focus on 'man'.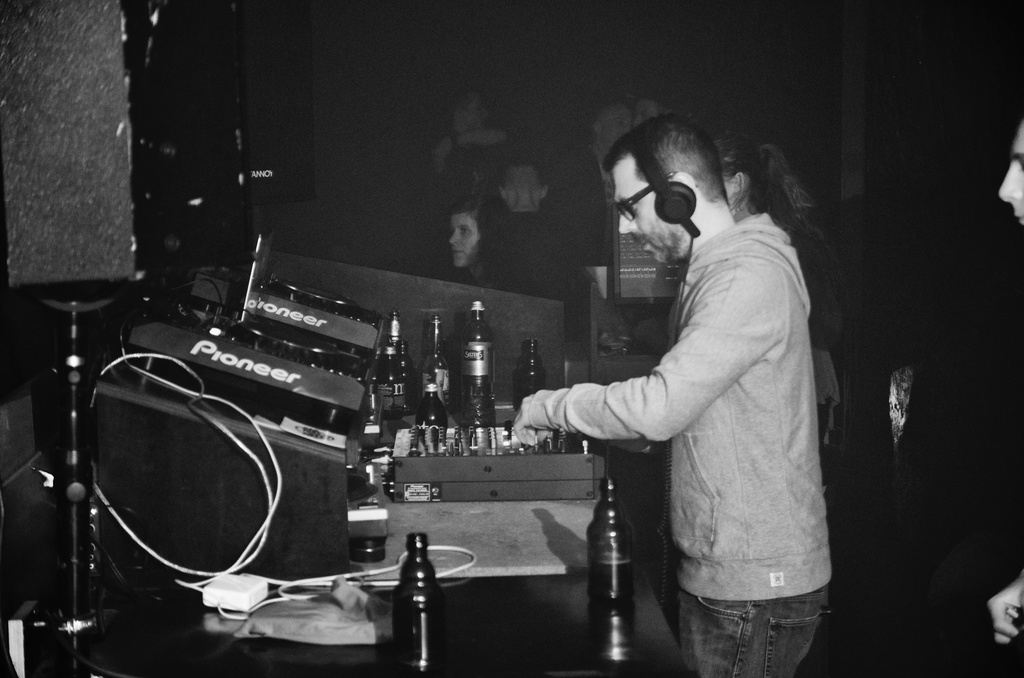
Focused at <bbox>512, 106, 815, 672</bbox>.
